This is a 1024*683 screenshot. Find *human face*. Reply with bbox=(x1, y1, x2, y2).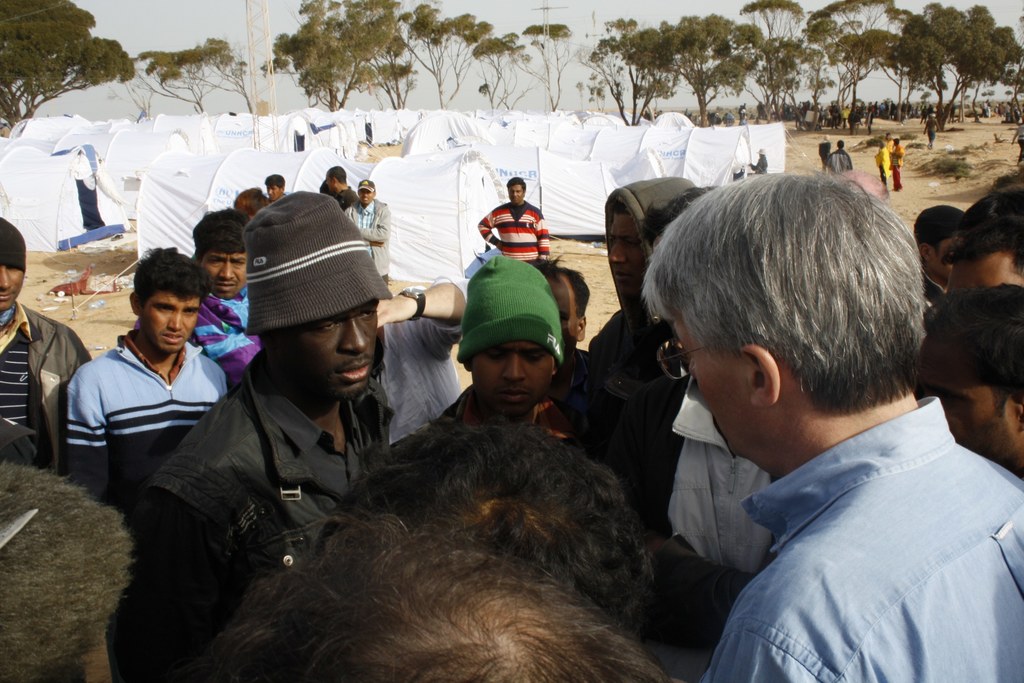
bbox=(468, 341, 540, 412).
